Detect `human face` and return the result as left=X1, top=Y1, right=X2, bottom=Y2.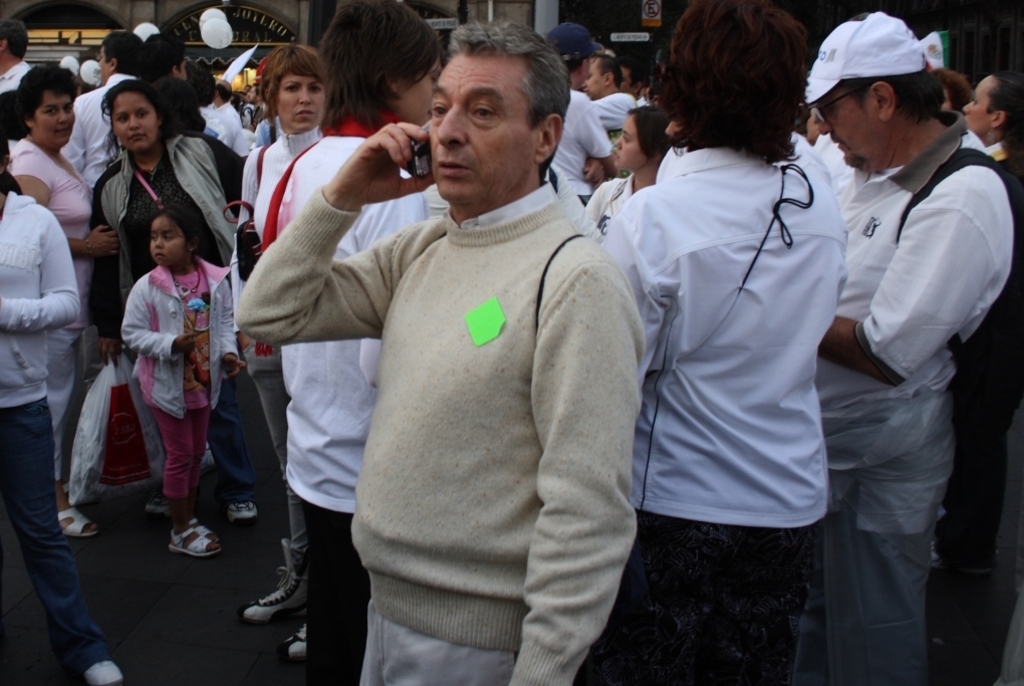
left=589, top=62, right=605, bottom=94.
